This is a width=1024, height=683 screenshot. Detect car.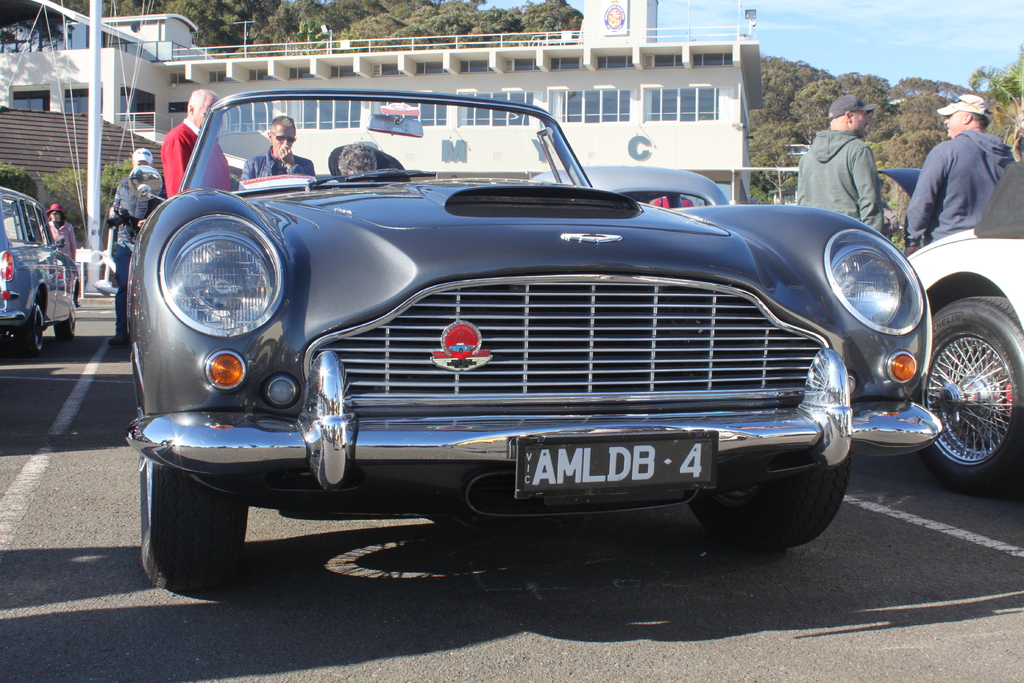
{"left": 531, "top": 163, "right": 728, "bottom": 213}.
